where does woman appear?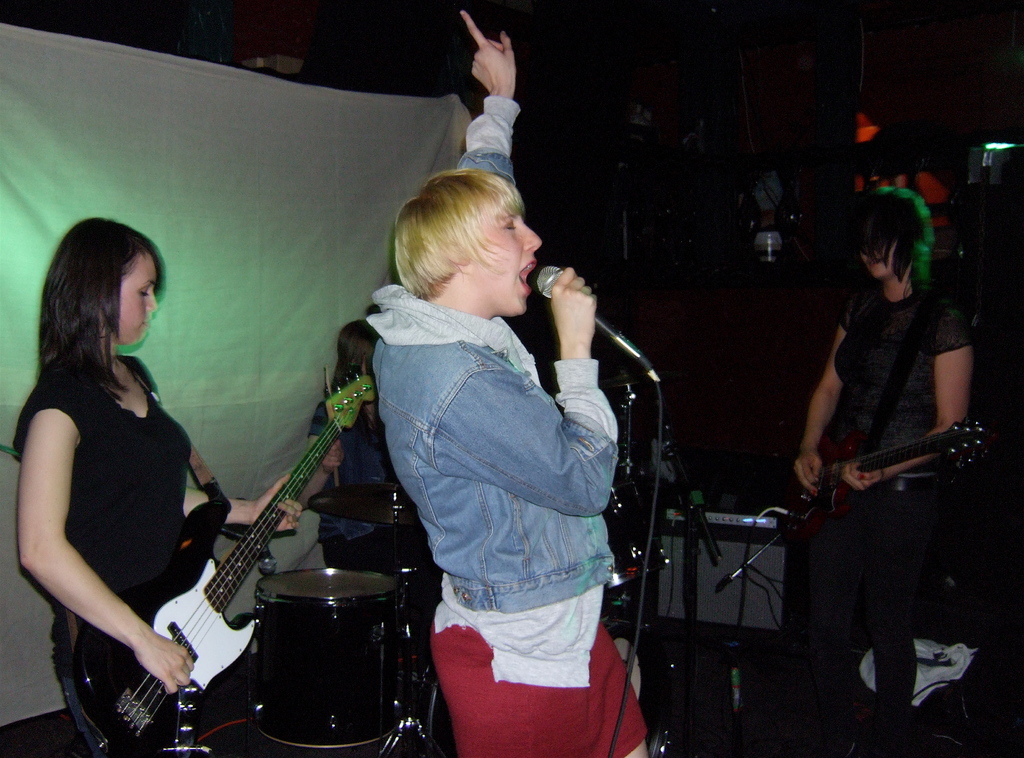
Appears at region(9, 213, 305, 757).
